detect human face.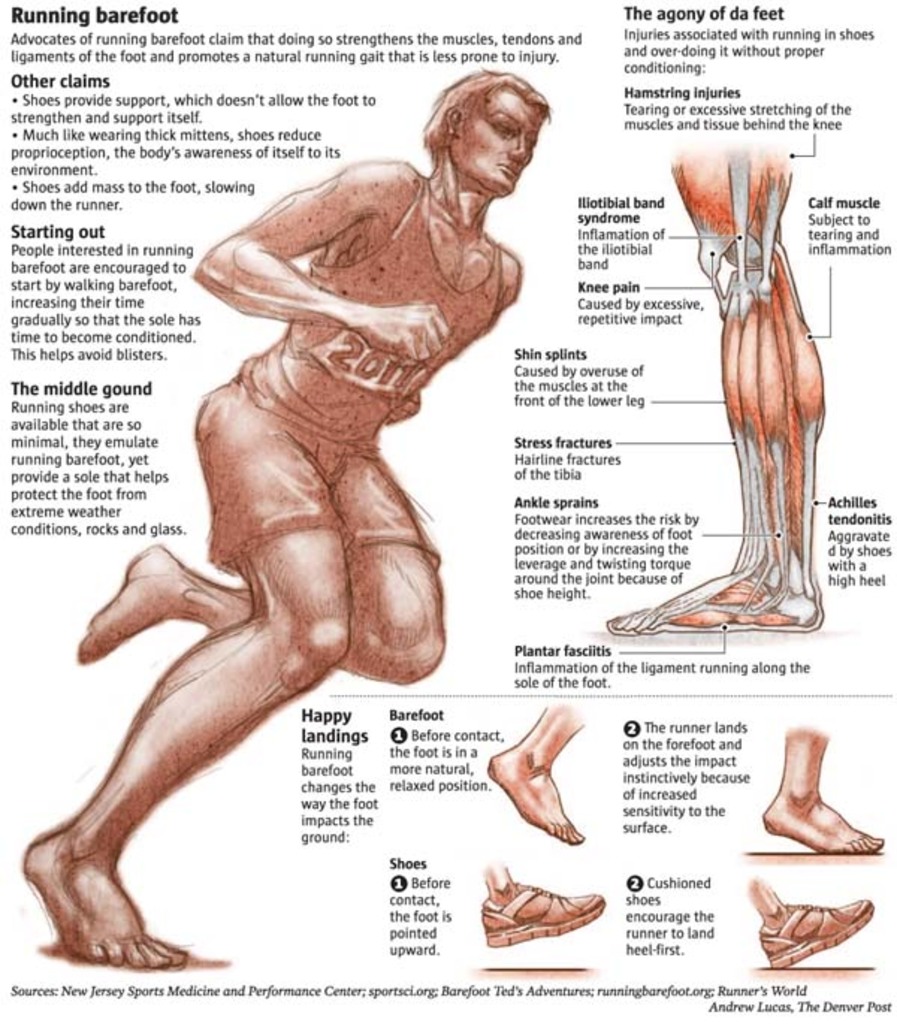
Detected at left=456, top=90, right=544, bottom=197.
